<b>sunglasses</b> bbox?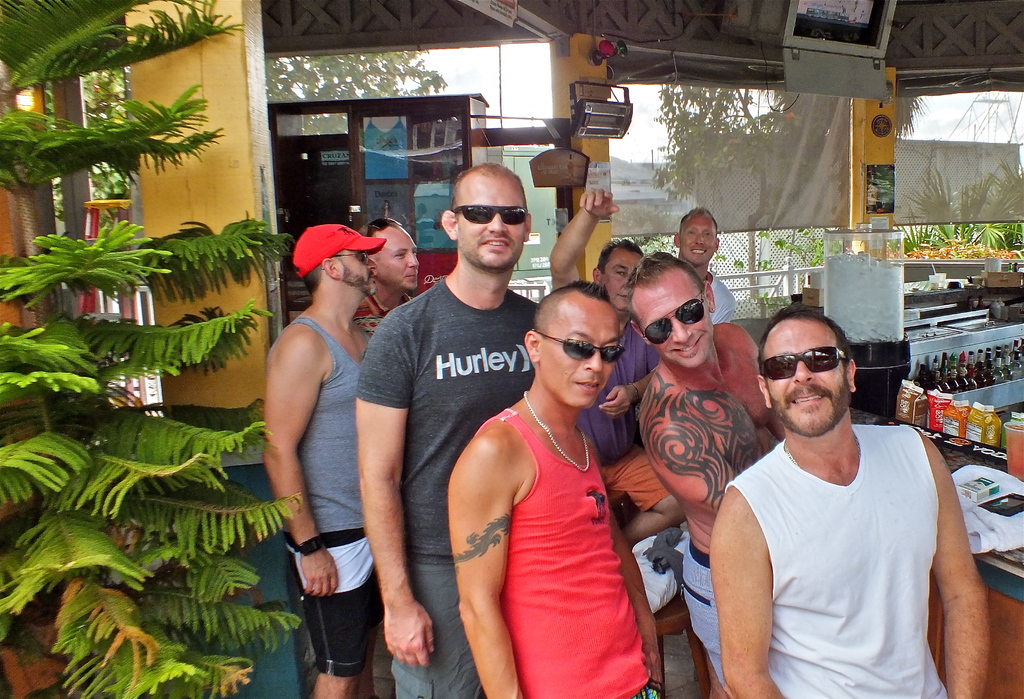
367:215:401:239
